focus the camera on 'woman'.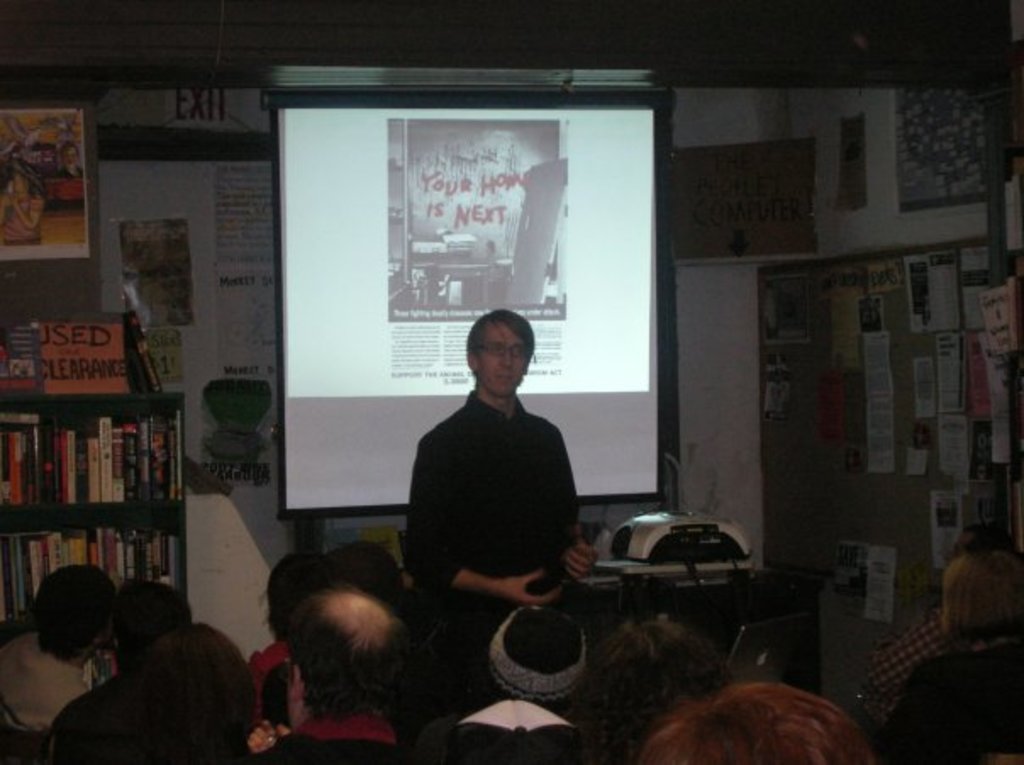
Focus region: (885,539,1022,755).
